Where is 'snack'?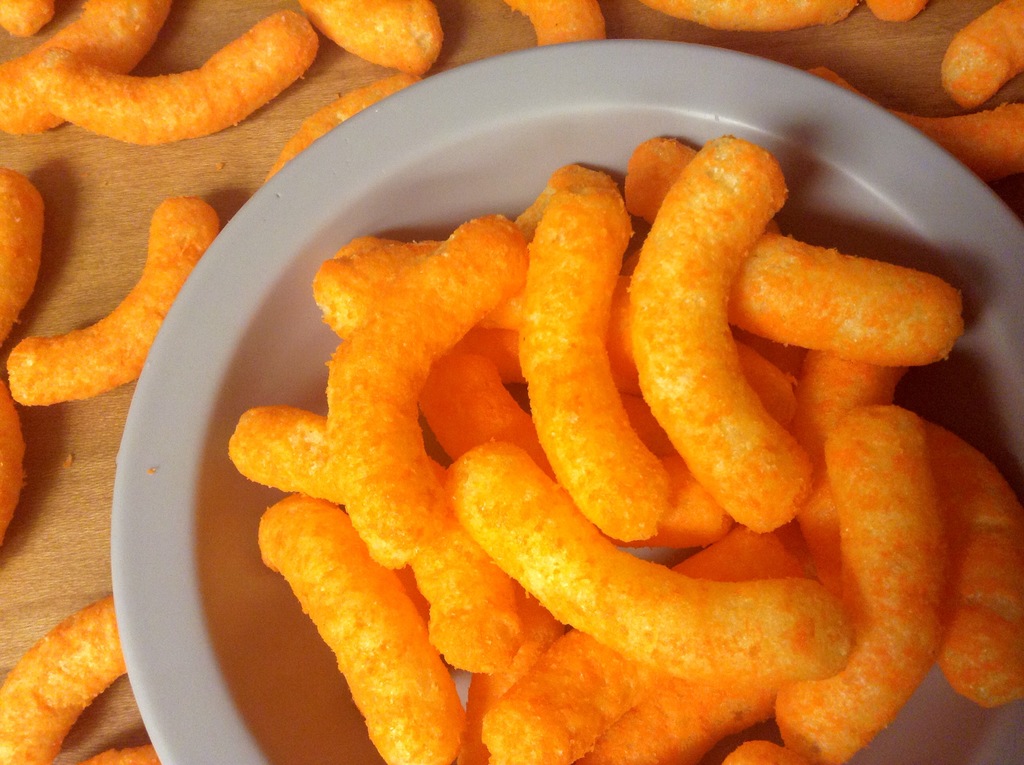
<bbox>312, 4, 451, 78</bbox>.
